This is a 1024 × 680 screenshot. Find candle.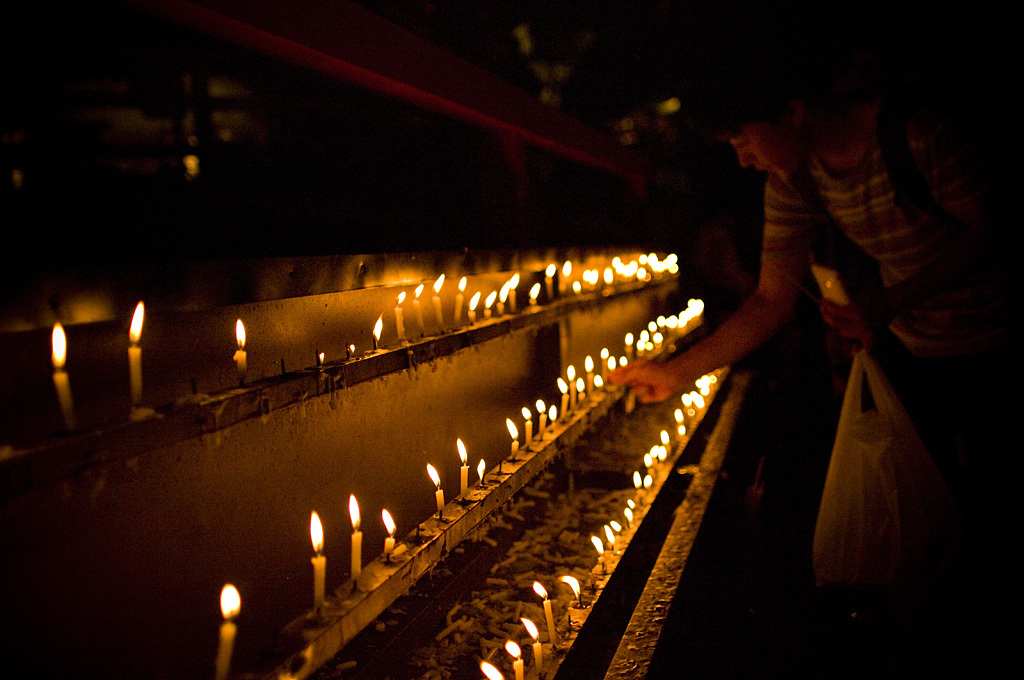
Bounding box: [left=214, top=579, right=242, bottom=679].
